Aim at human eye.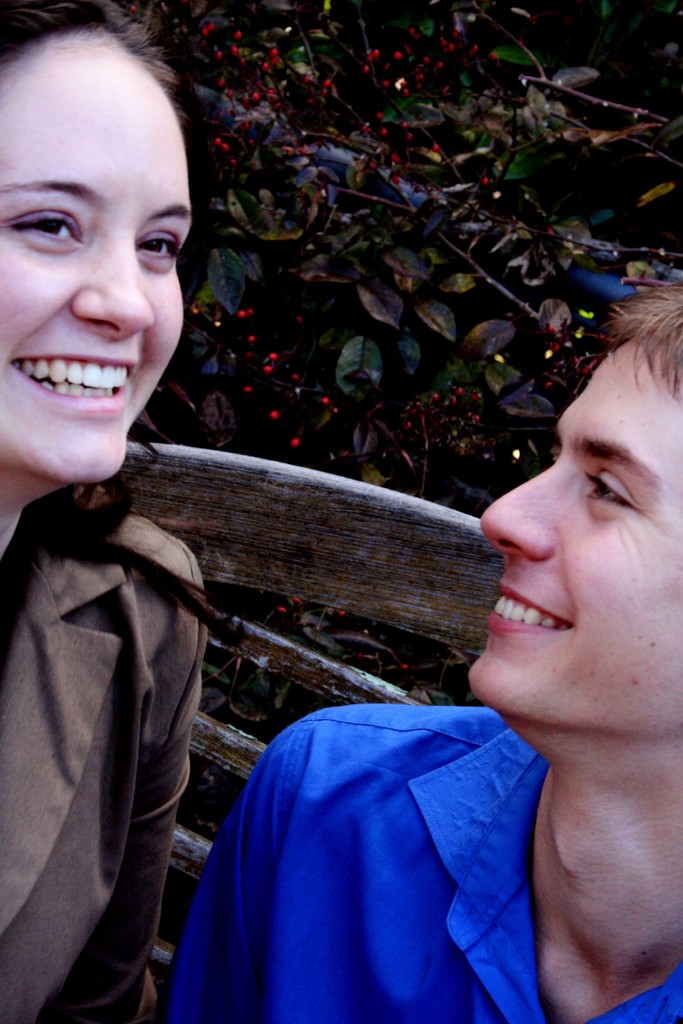
Aimed at bbox(582, 468, 640, 518).
